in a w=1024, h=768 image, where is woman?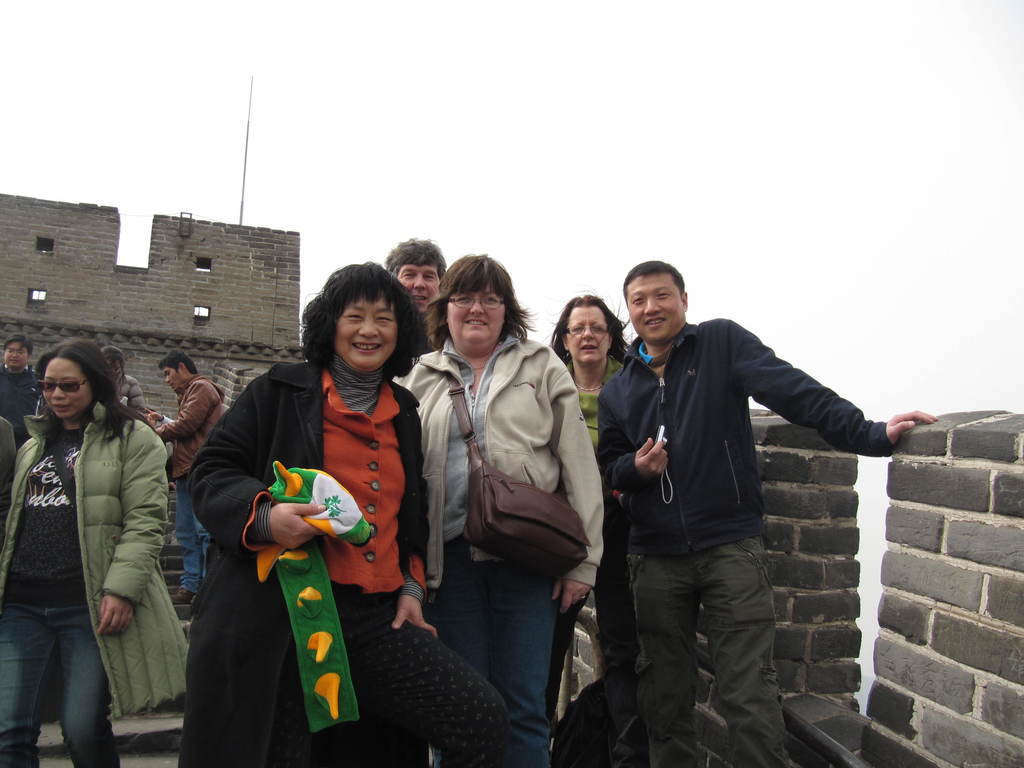
Rect(195, 260, 420, 767).
